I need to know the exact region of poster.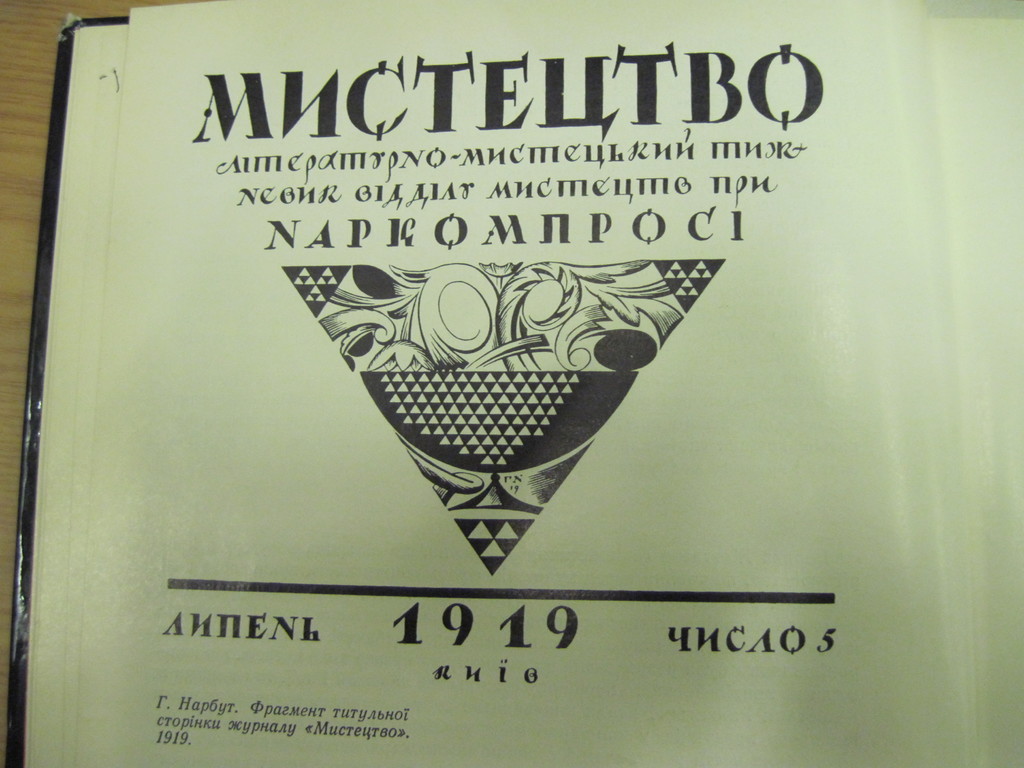
Region: [x1=0, y1=0, x2=1023, y2=767].
